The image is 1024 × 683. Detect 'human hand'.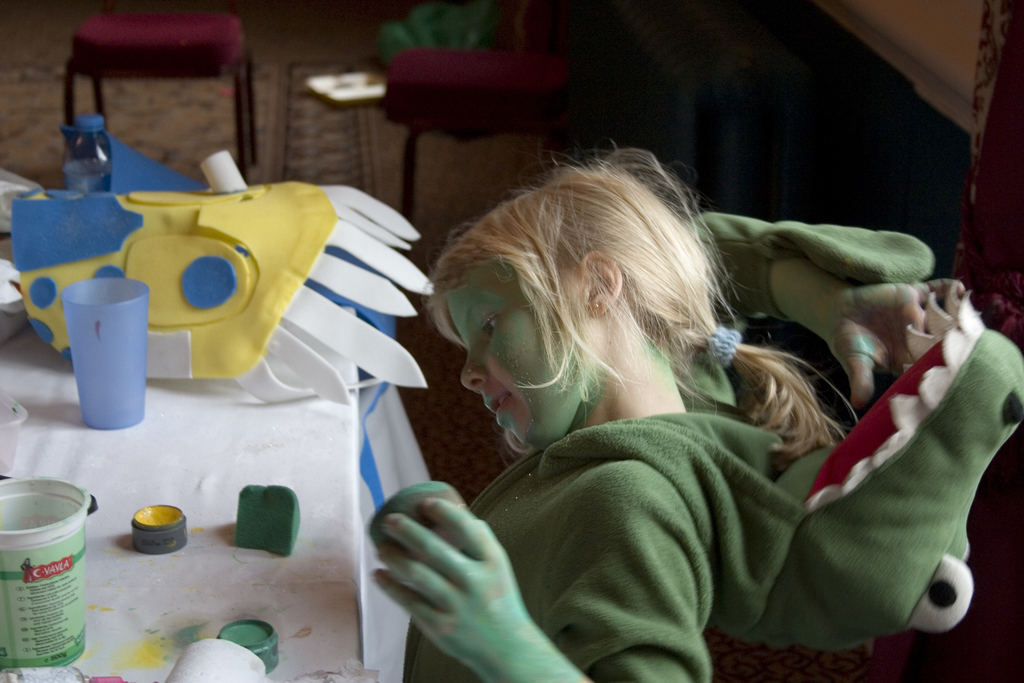
Detection: (367, 477, 548, 670).
